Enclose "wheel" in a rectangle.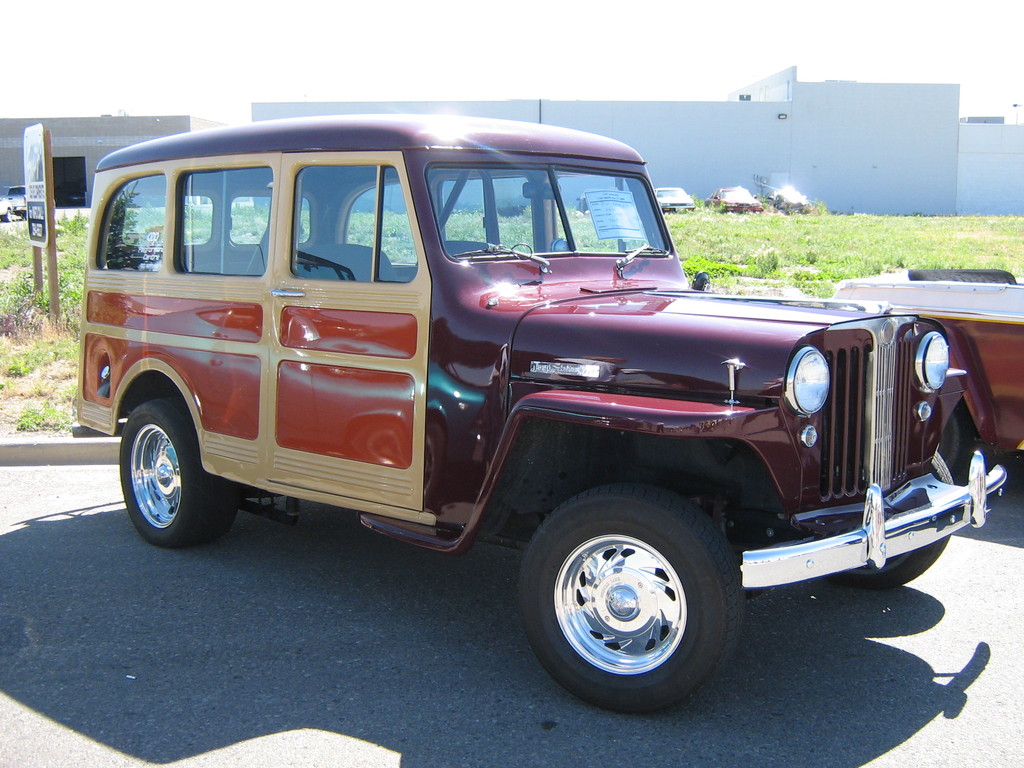
x1=504, y1=491, x2=737, y2=704.
